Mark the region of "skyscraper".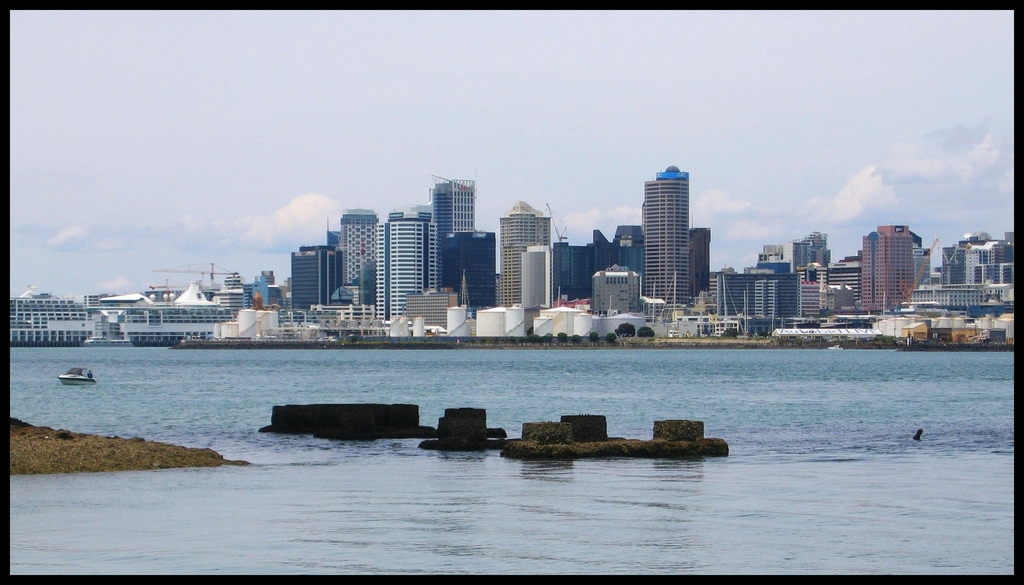
Region: 862/215/927/311.
